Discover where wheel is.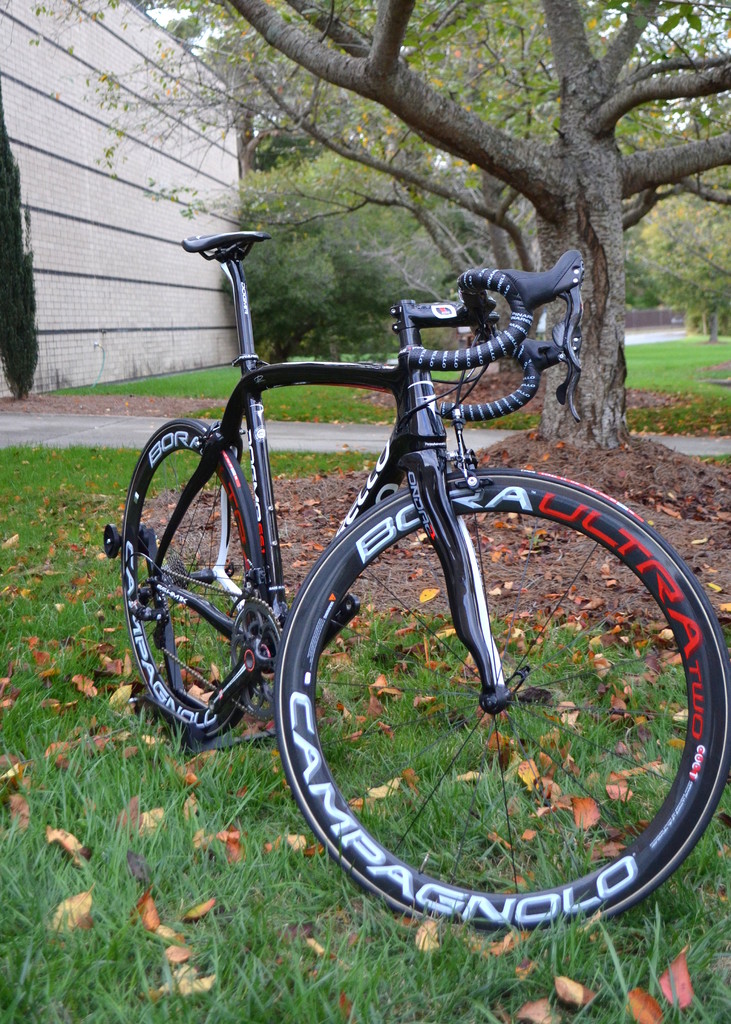
Discovered at select_region(117, 417, 264, 742).
